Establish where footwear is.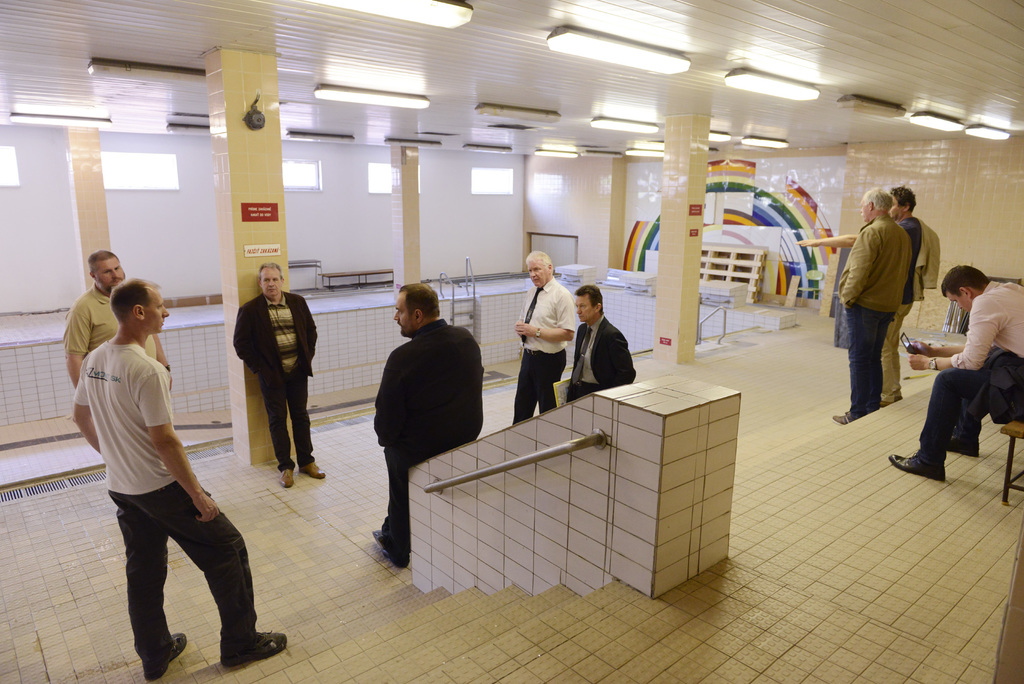
Established at box=[948, 436, 975, 459].
